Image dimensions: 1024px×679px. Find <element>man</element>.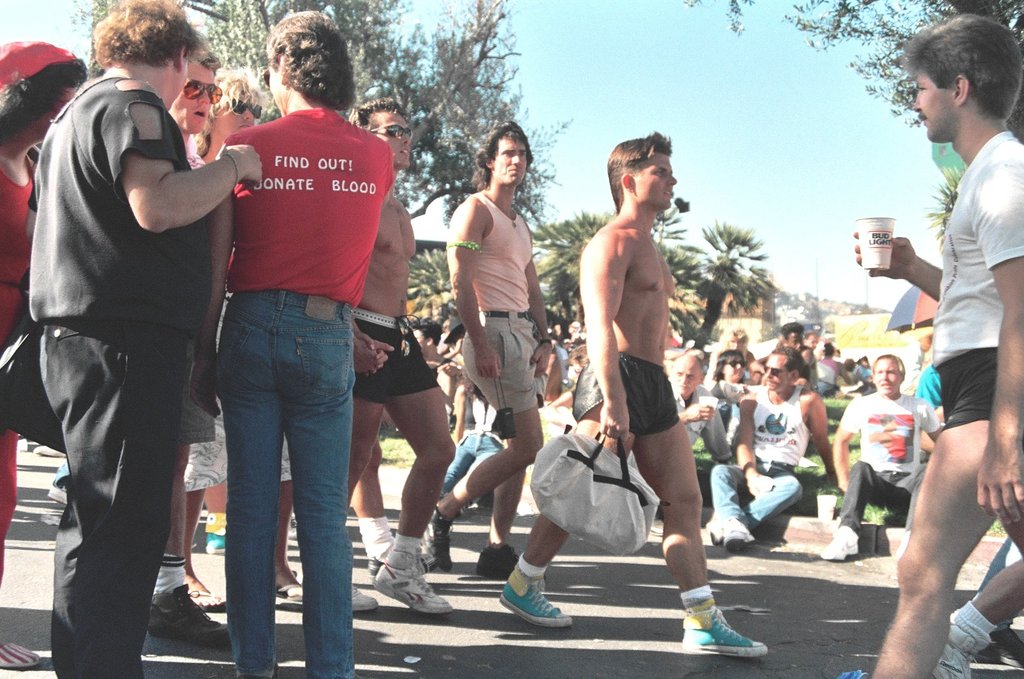
bbox=(152, 44, 250, 665).
